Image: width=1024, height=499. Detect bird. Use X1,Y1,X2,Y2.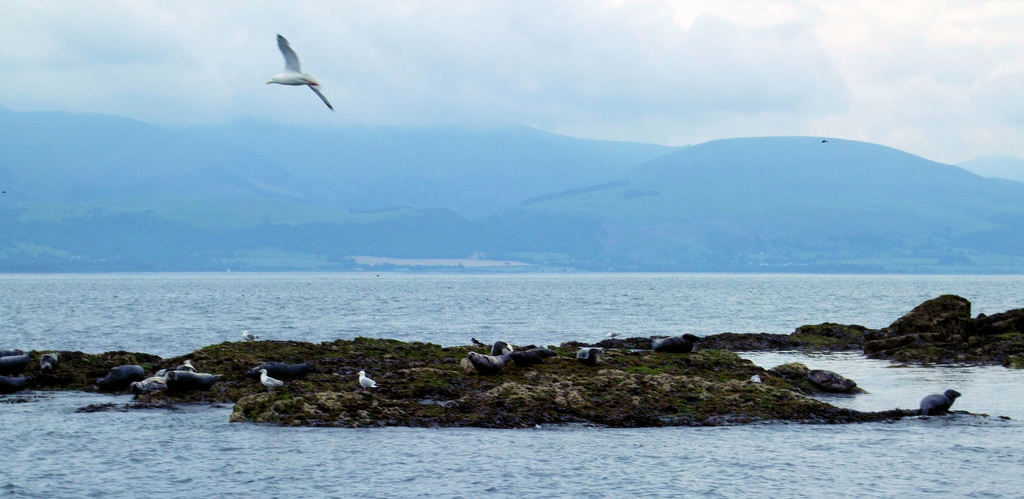
468,333,509,353.
